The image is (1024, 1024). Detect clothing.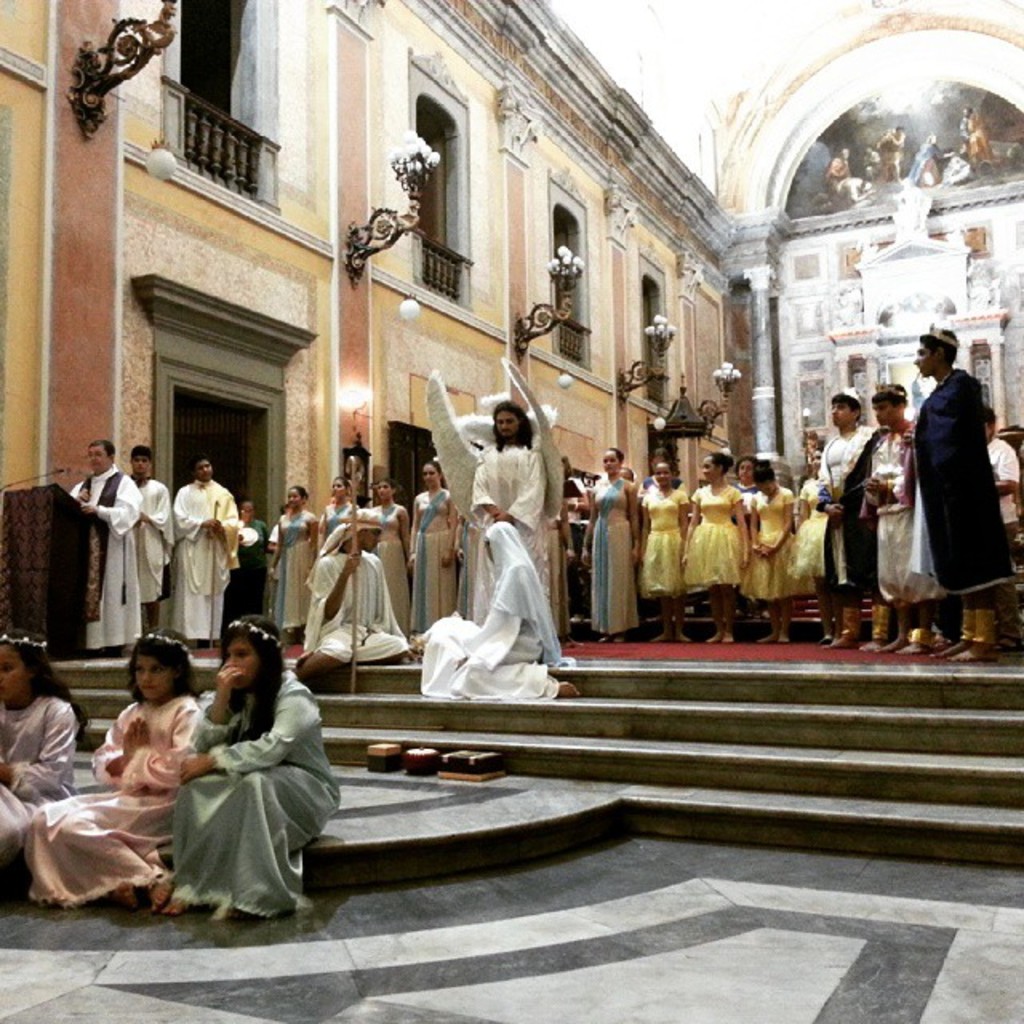
Detection: select_region(136, 474, 190, 605).
